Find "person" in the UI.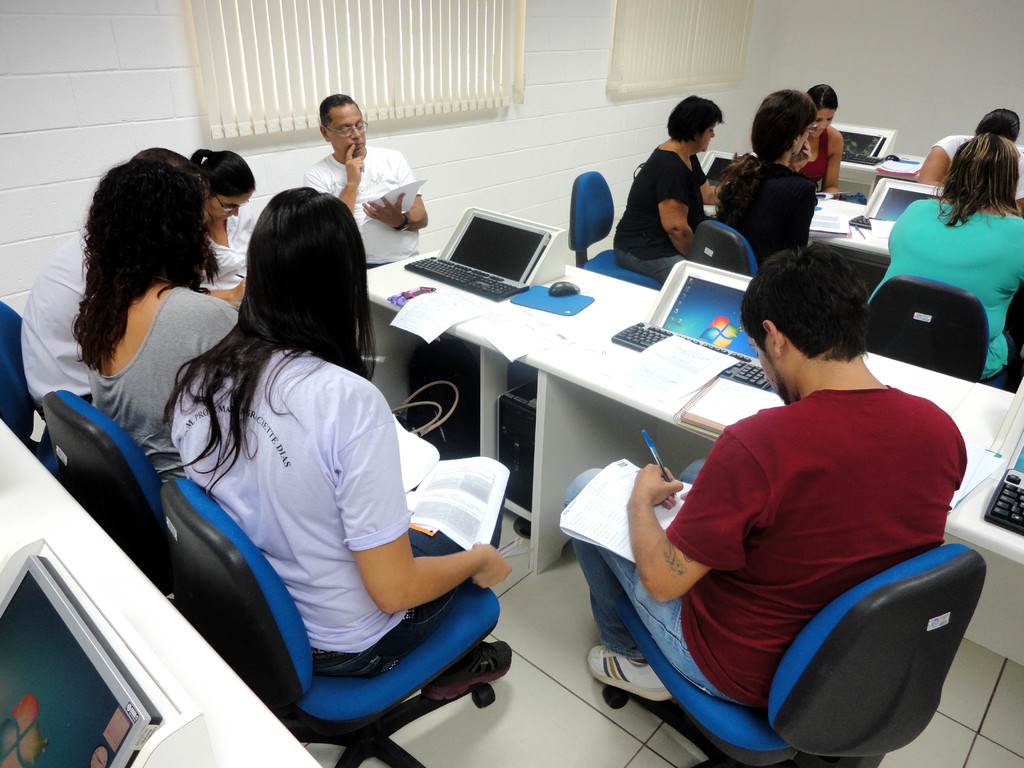
UI element at [154, 183, 515, 717].
